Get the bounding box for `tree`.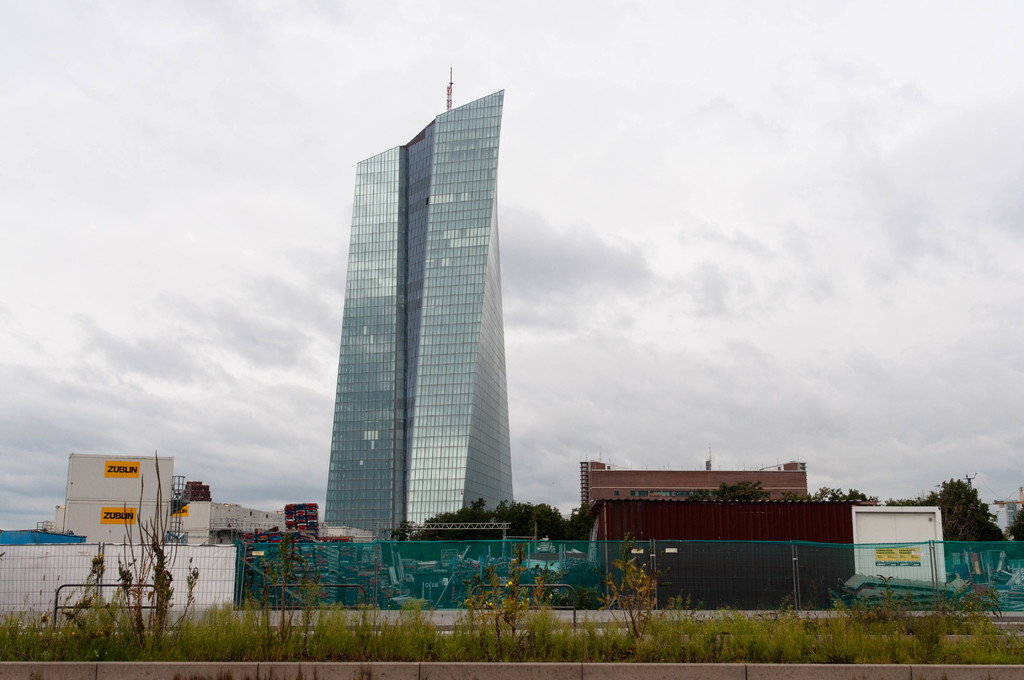
689/480/776/501.
